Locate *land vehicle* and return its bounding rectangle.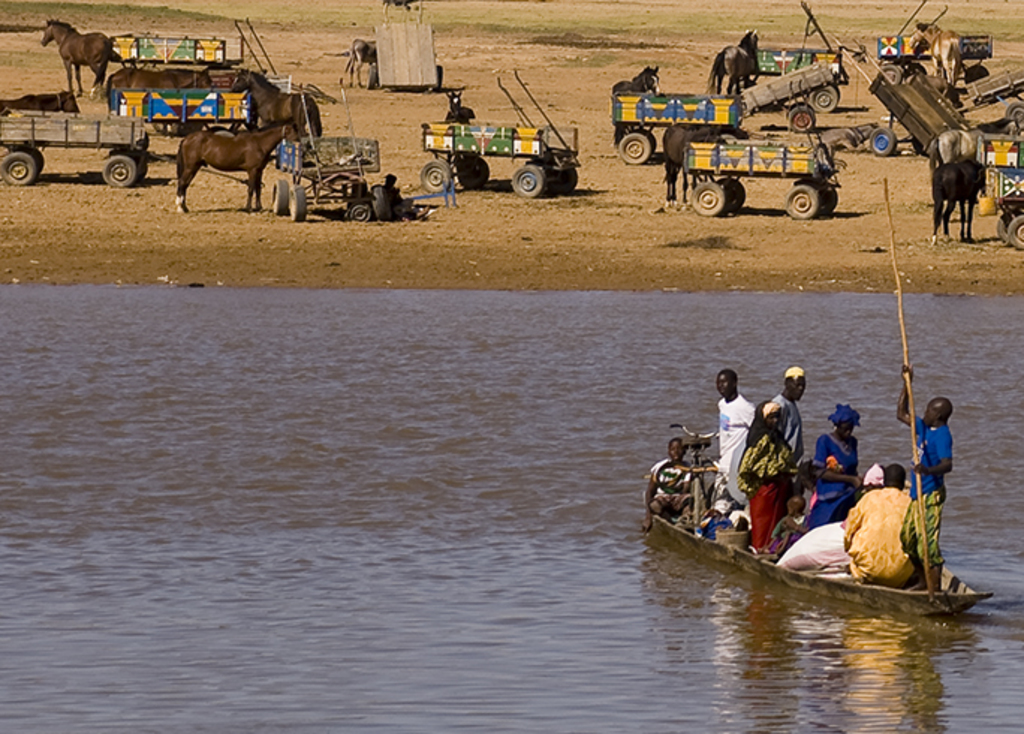
(left=675, top=430, right=723, bottom=530).
